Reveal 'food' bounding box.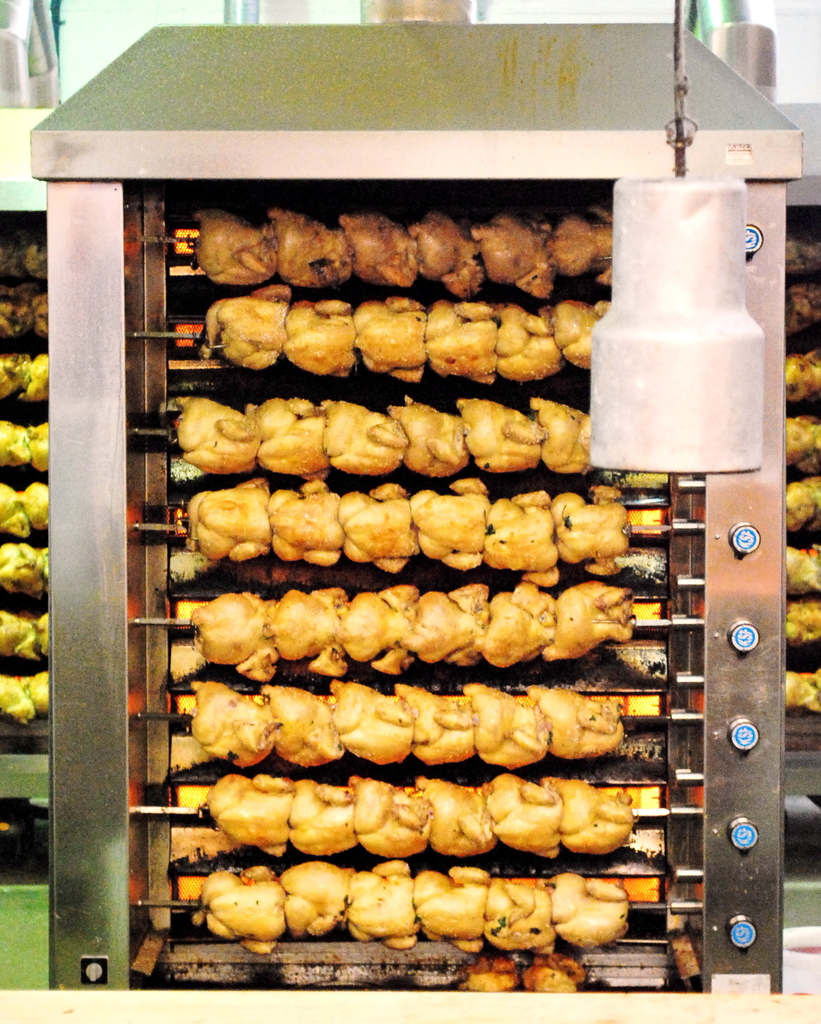
Revealed: {"left": 252, "top": 396, "right": 329, "bottom": 478}.
